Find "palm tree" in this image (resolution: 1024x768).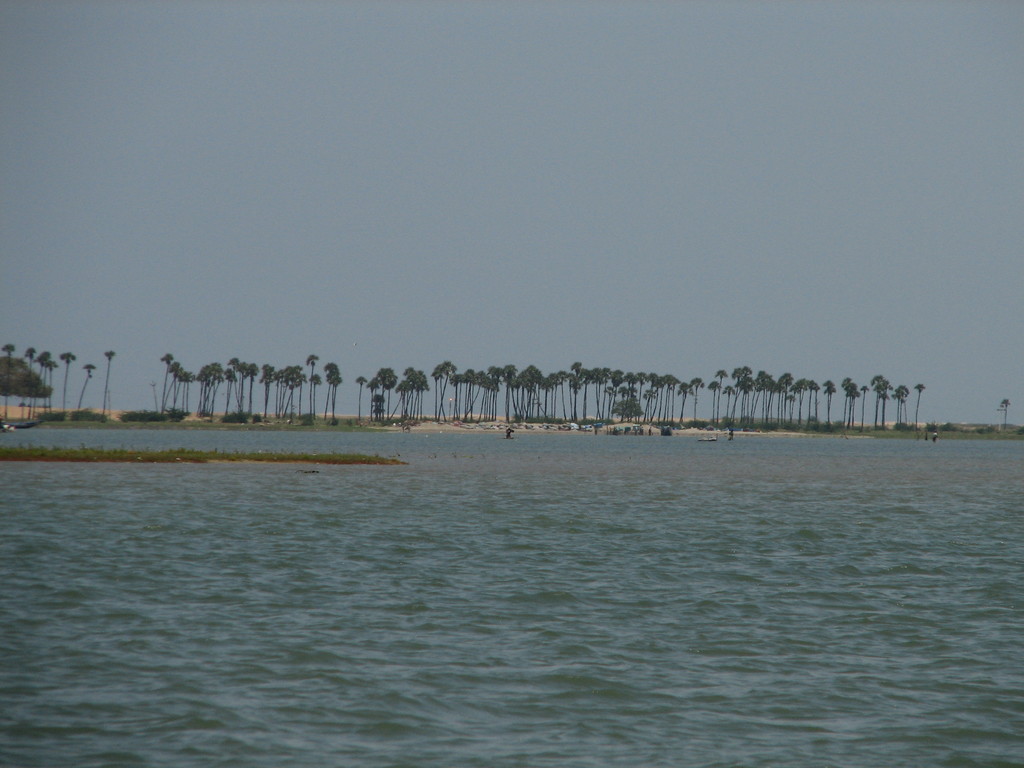
region(22, 345, 35, 417).
